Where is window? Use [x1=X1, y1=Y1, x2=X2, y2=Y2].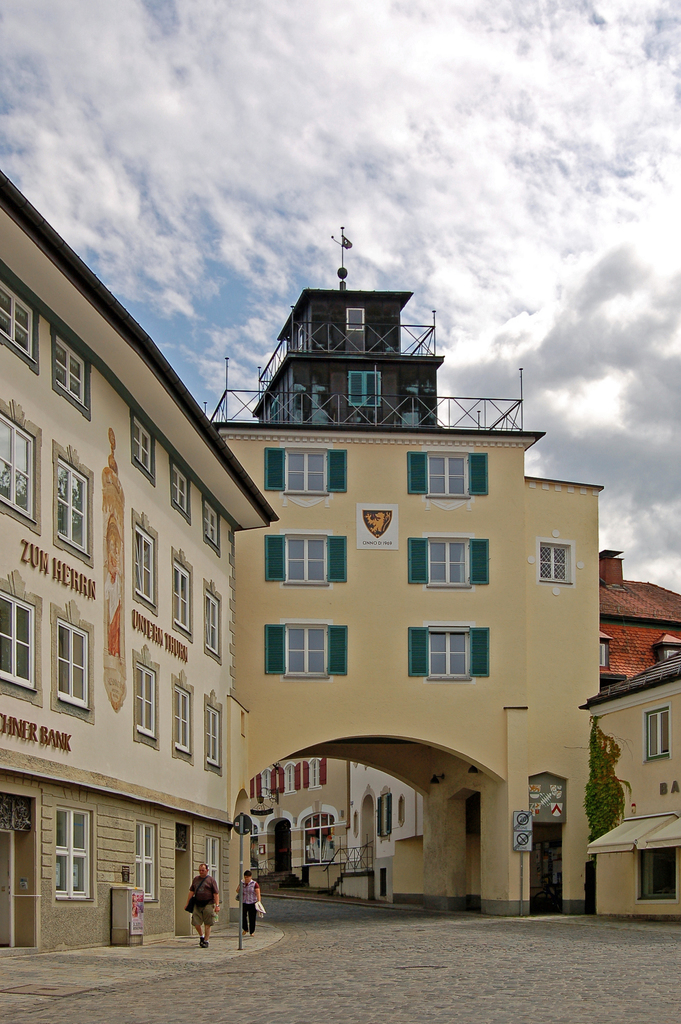
[x1=343, y1=371, x2=385, y2=404].
